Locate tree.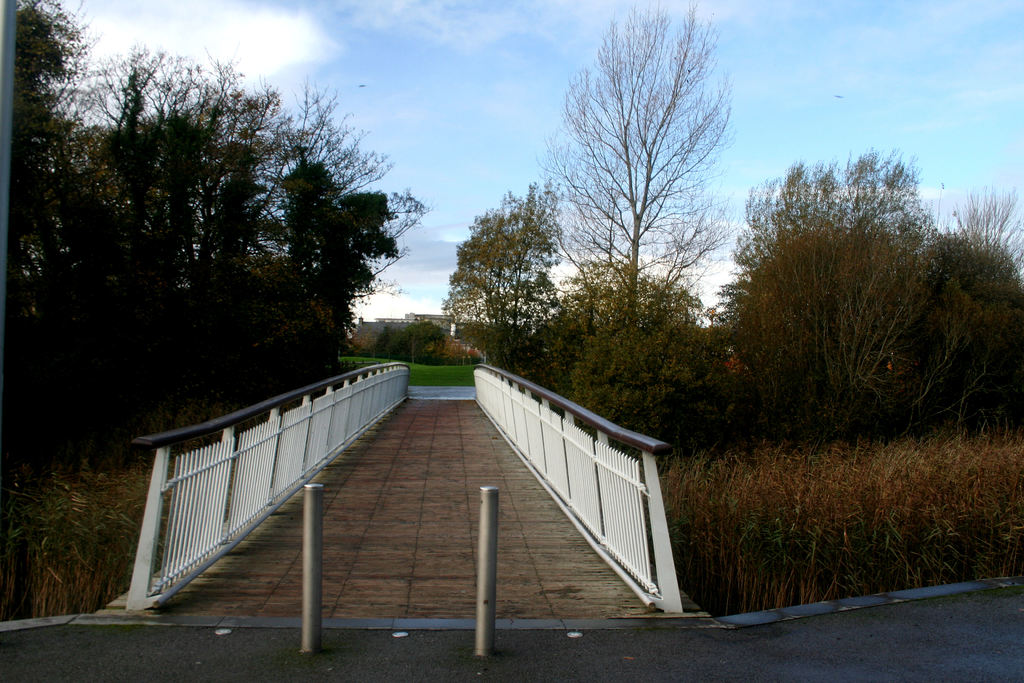
Bounding box: 948/184/1023/285.
